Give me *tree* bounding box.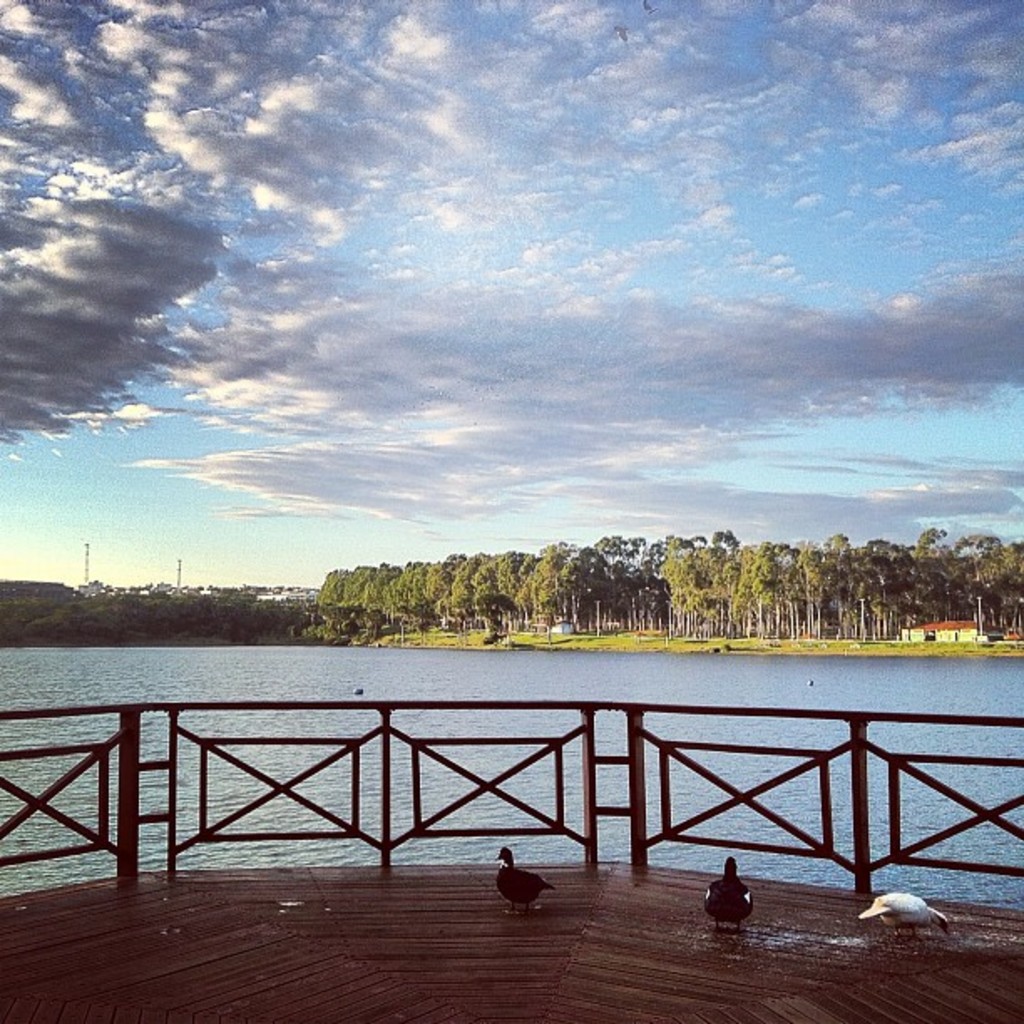
949, 534, 1022, 626.
